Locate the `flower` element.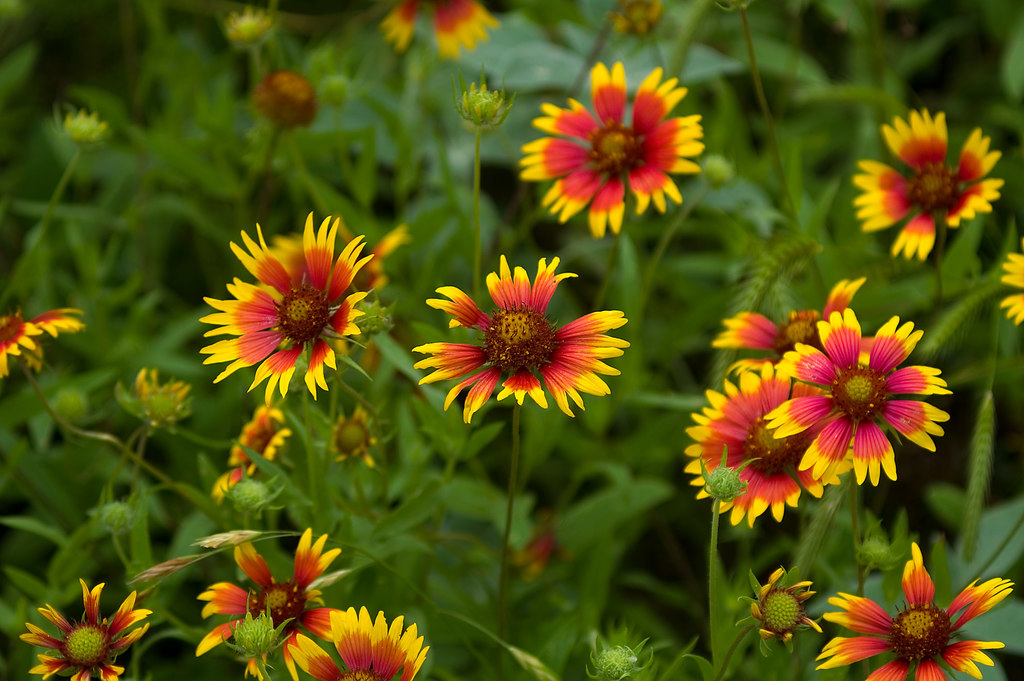
Element bbox: bbox=(514, 55, 708, 239).
